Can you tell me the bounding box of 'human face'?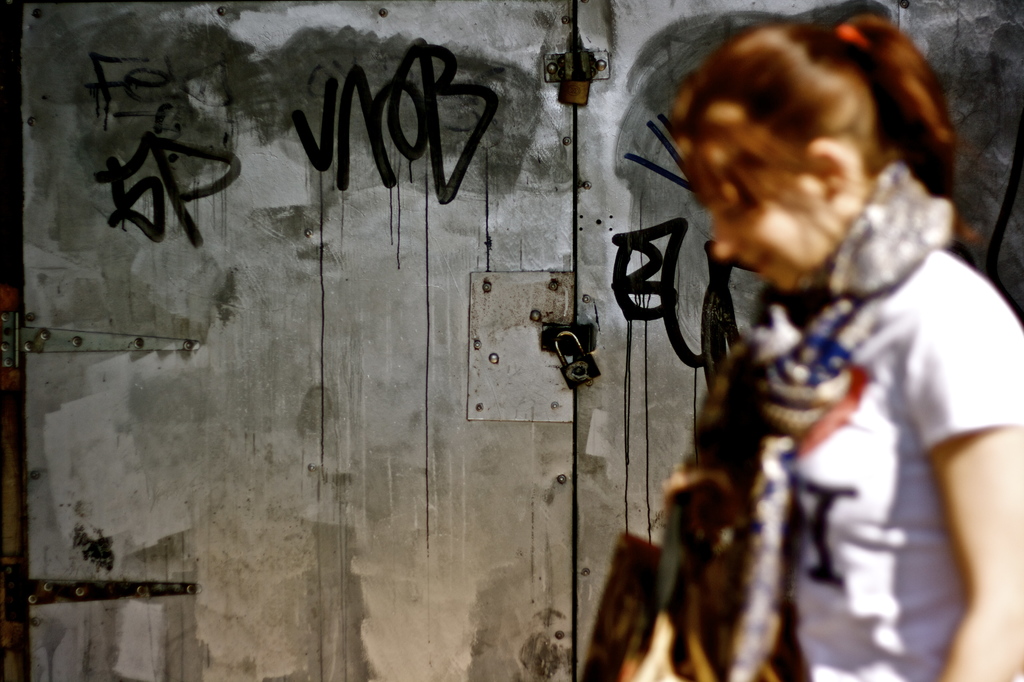
select_region(675, 128, 817, 290).
